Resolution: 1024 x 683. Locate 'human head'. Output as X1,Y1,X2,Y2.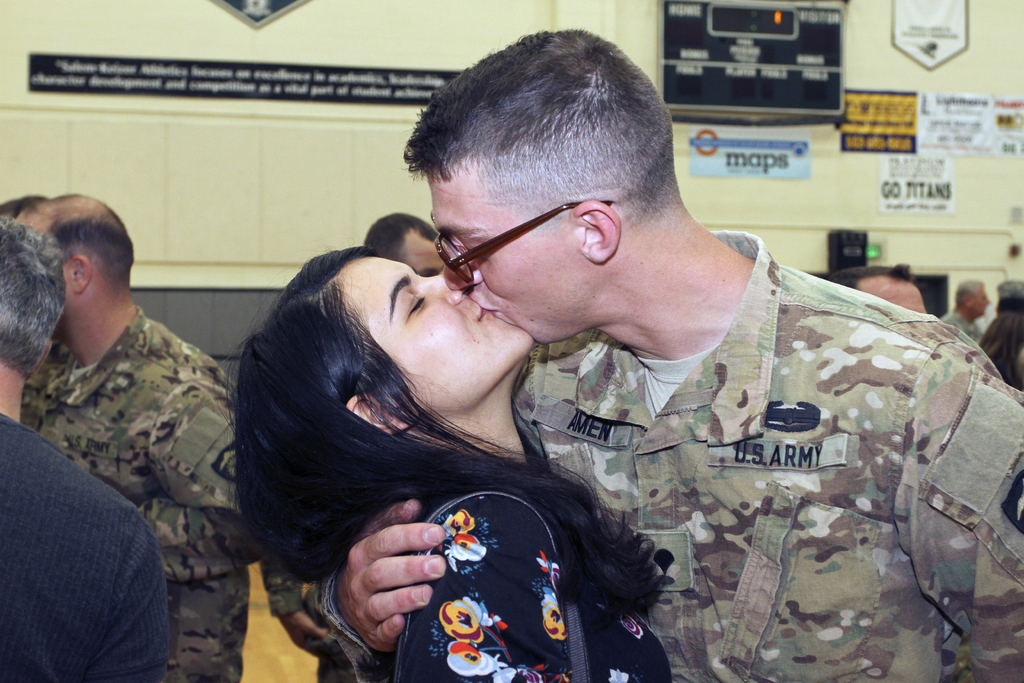
952,278,990,316.
